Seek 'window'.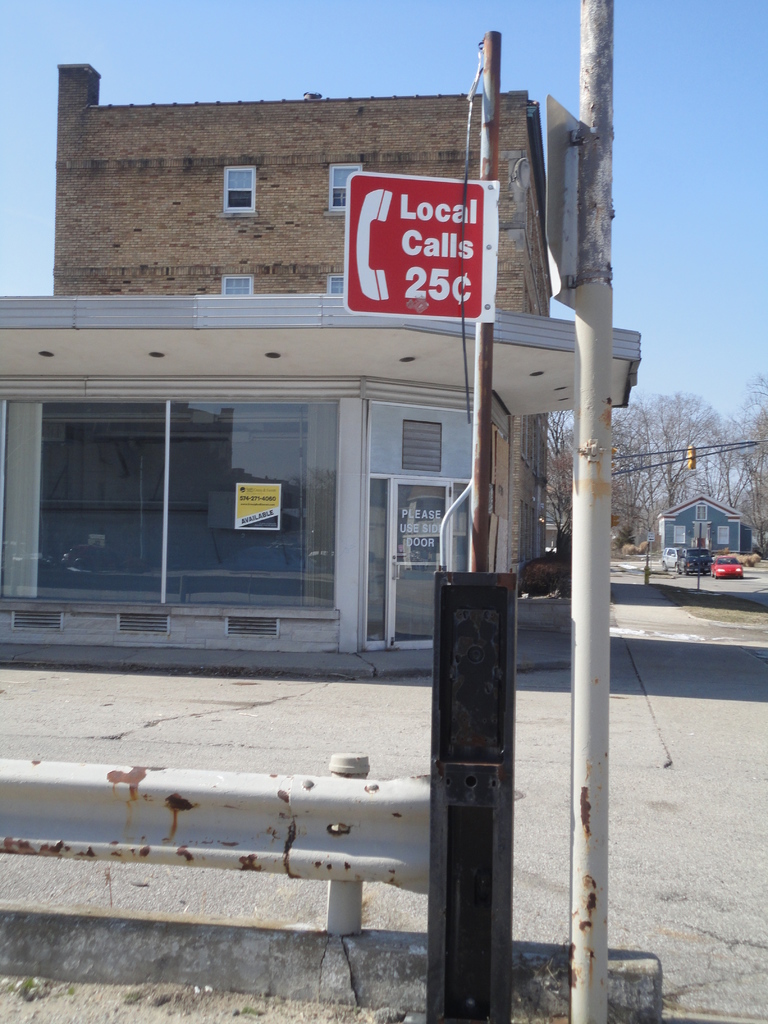
217:273:260:299.
